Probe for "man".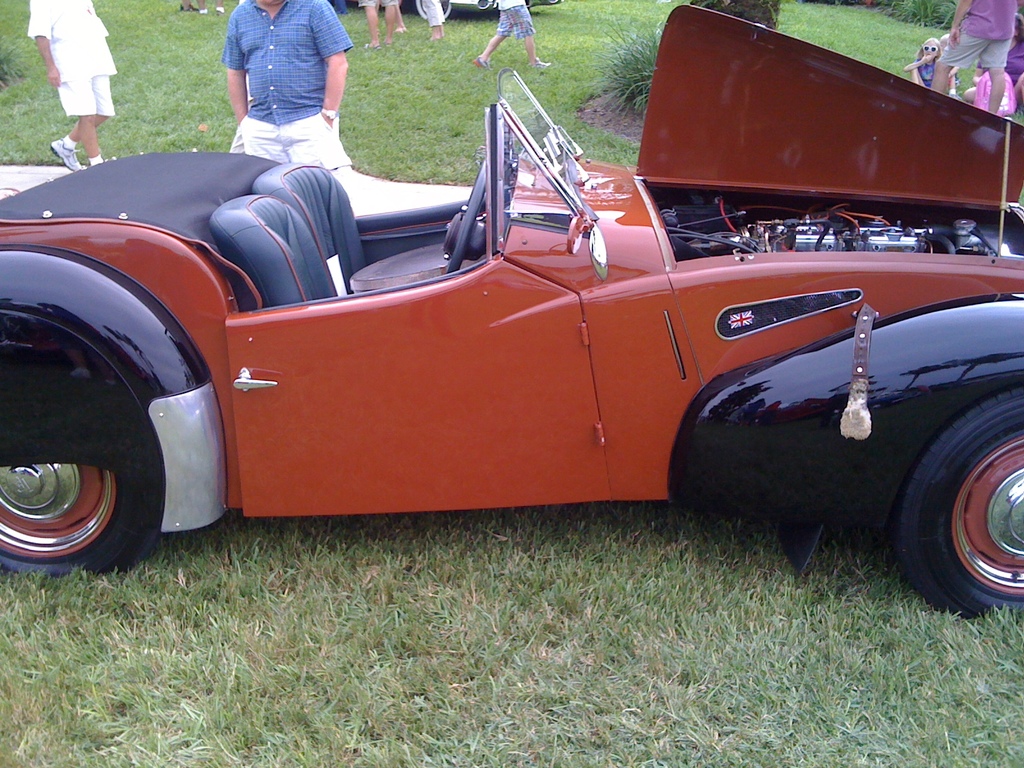
Probe result: [x1=932, y1=0, x2=1019, y2=116].
